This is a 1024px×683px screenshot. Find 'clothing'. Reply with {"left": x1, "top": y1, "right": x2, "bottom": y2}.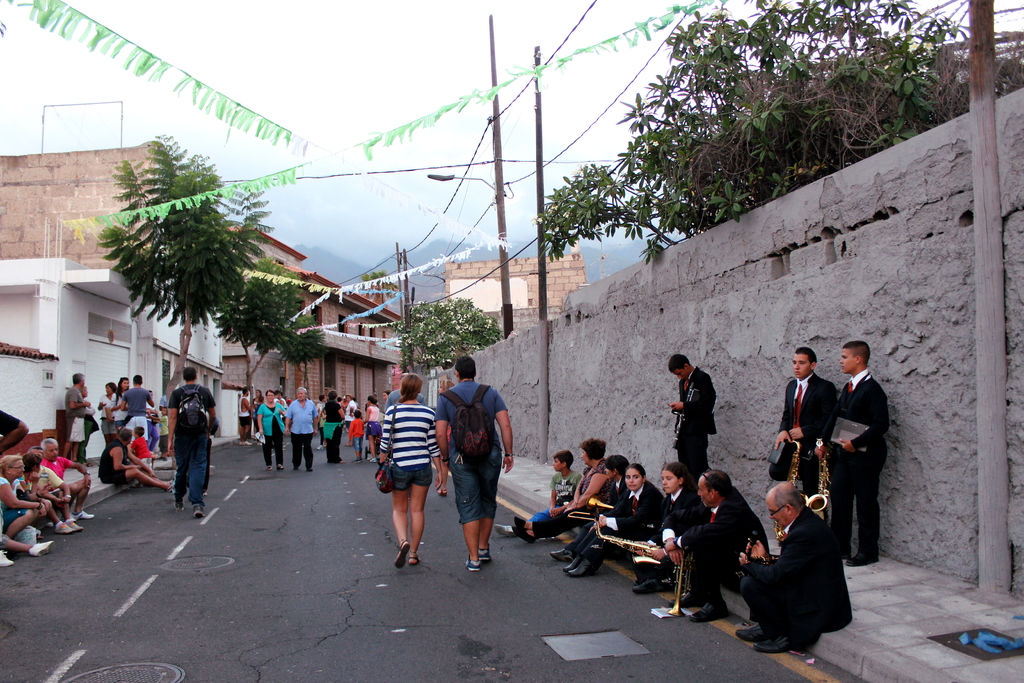
{"left": 570, "top": 488, "right": 660, "bottom": 558}.
